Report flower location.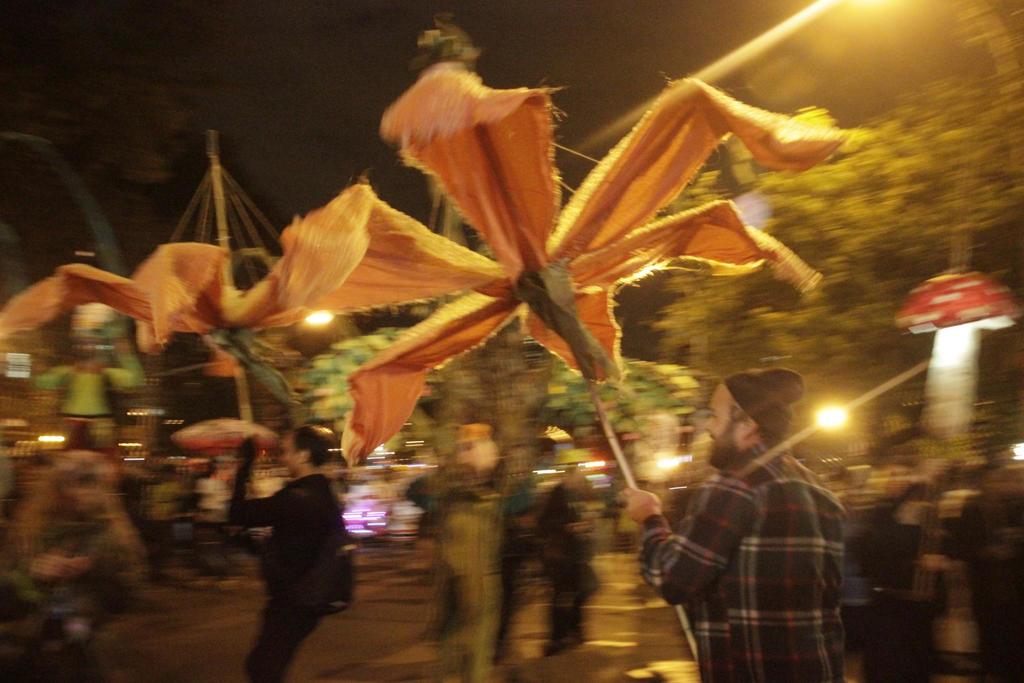
Report: x1=335, y1=63, x2=778, y2=393.
